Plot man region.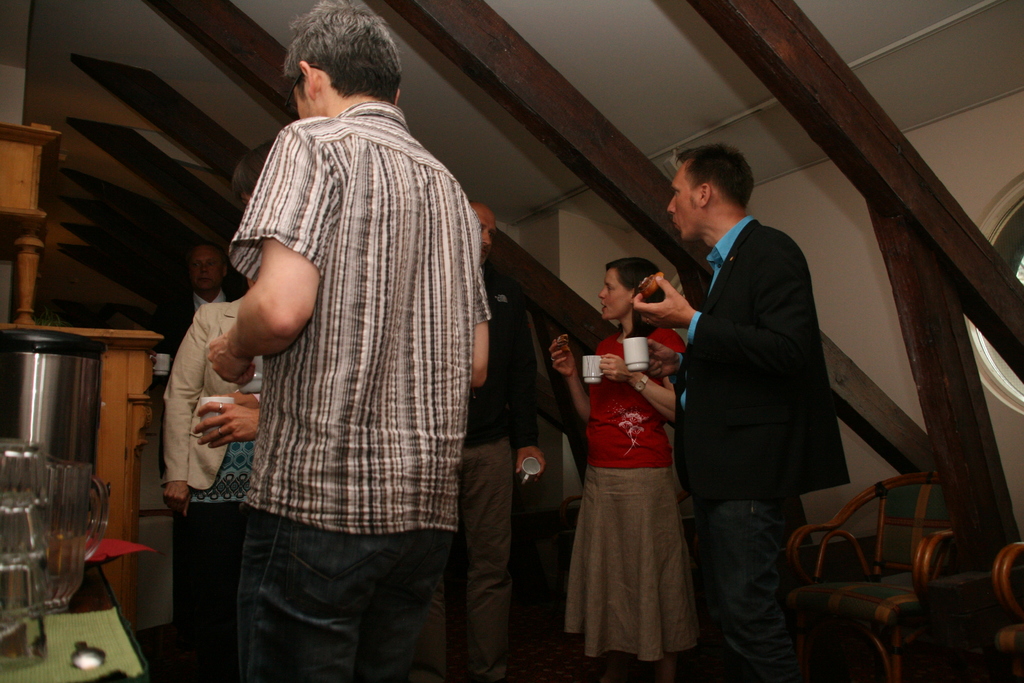
Plotted at l=652, t=140, r=836, b=682.
